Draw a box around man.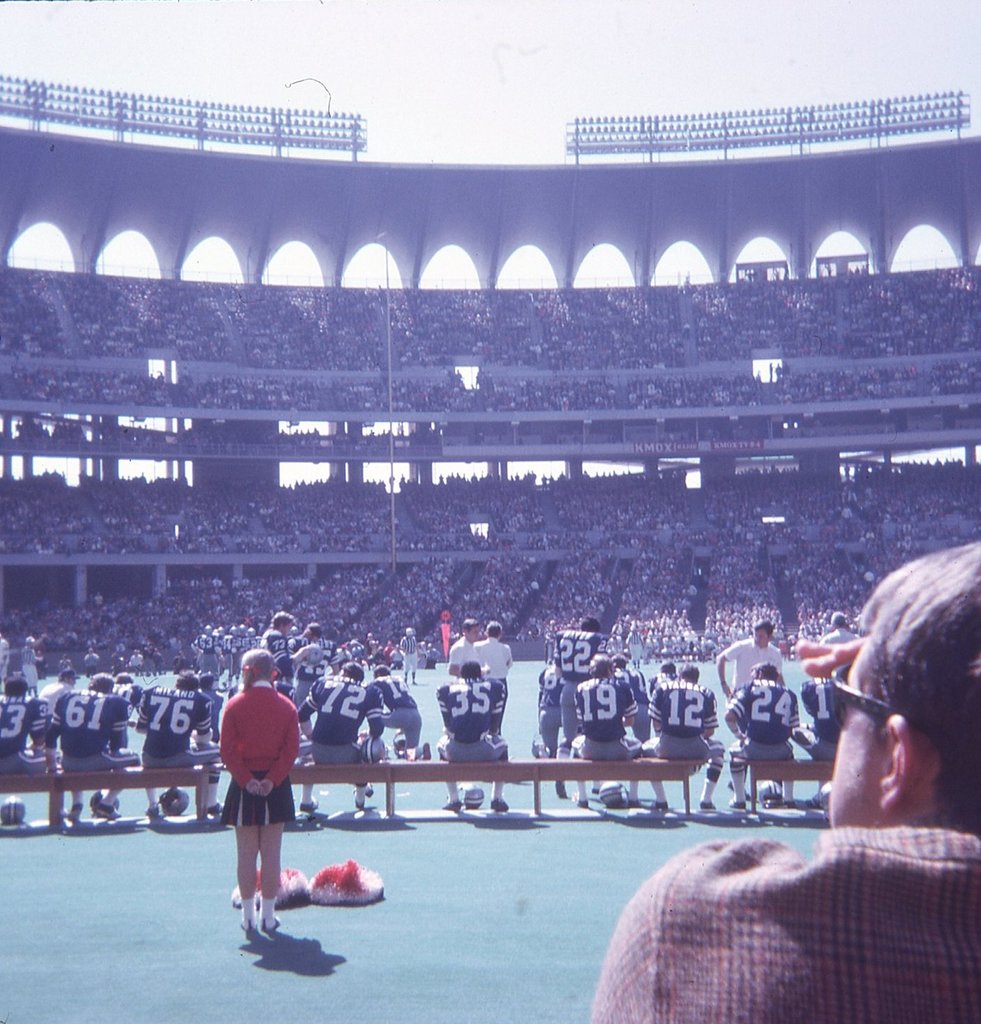
l=22, t=637, r=40, b=695.
